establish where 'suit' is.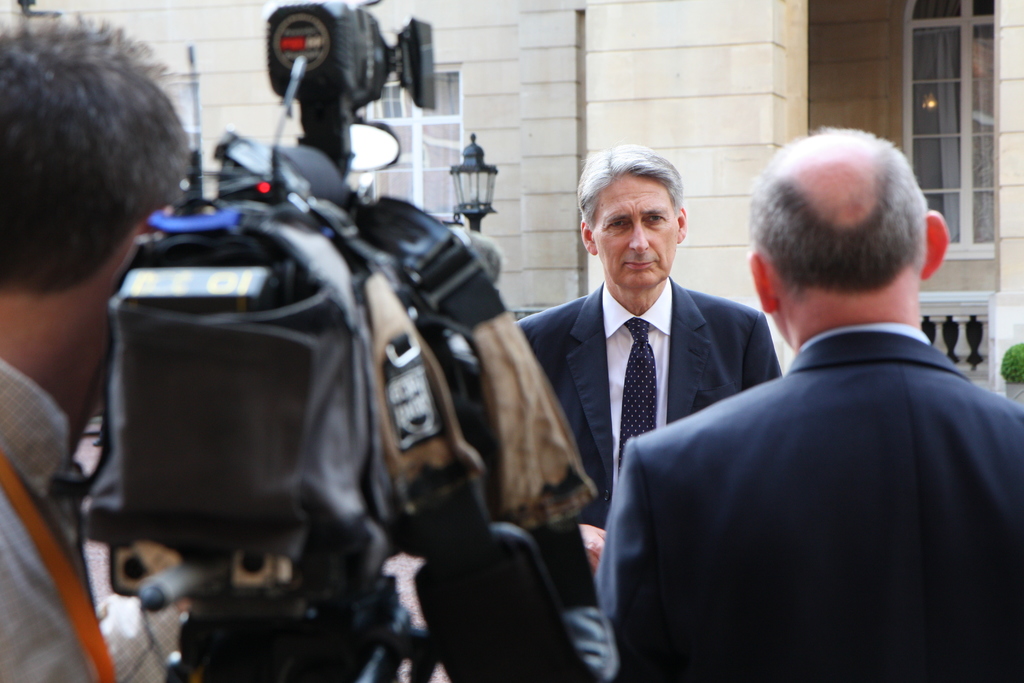
Established at box(515, 277, 784, 530).
